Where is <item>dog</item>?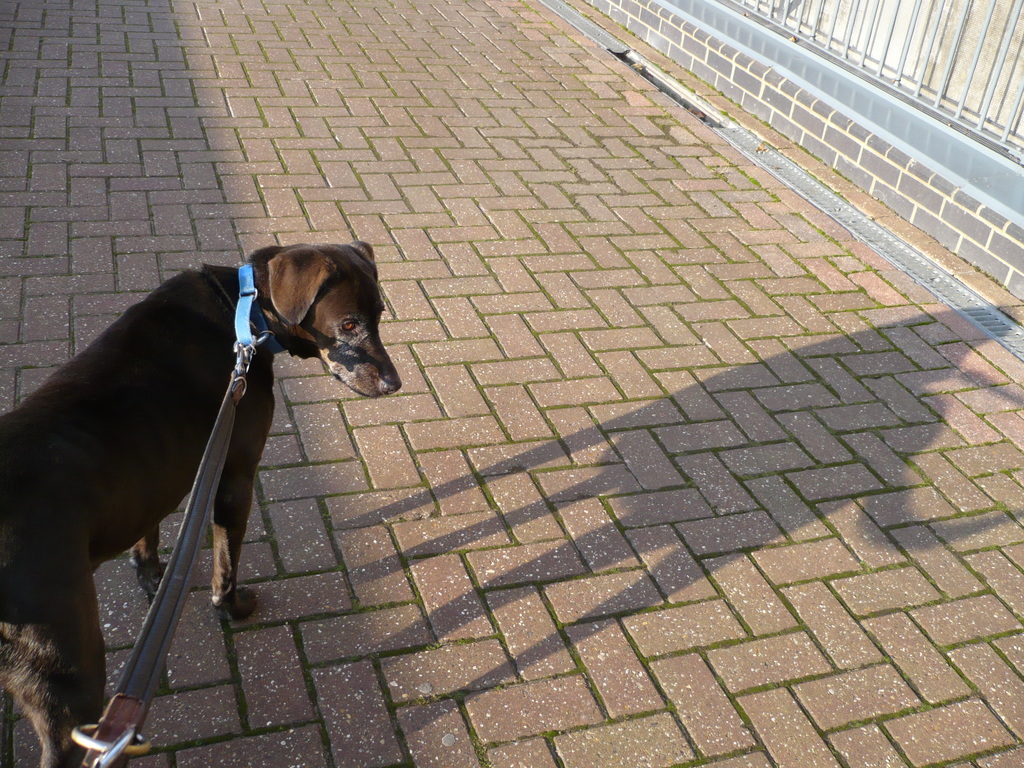
bbox=(0, 239, 403, 767).
